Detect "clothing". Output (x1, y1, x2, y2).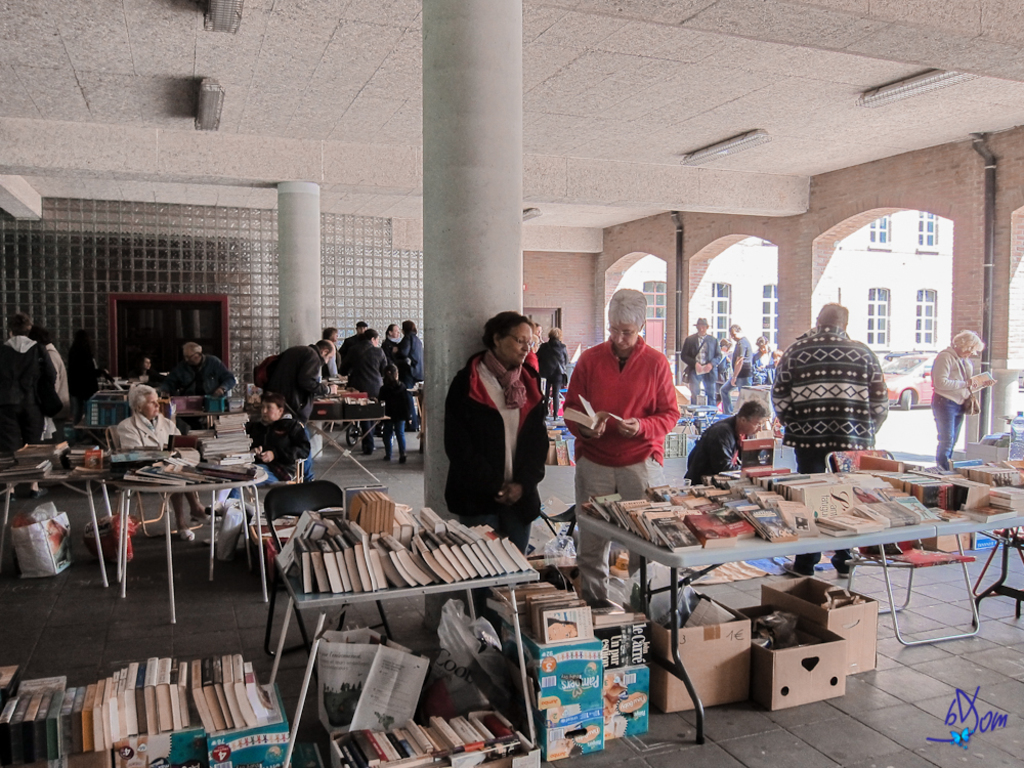
(68, 346, 99, 409).
